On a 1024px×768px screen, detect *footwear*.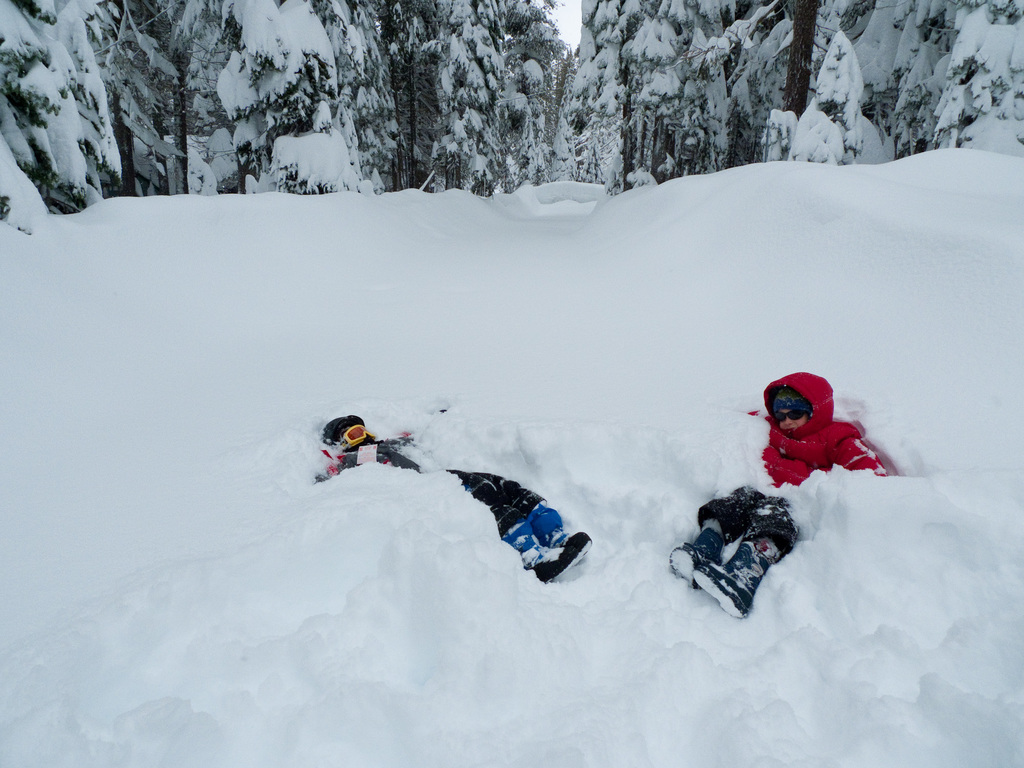
x1=664 y1=522 x2=723 y2=588.
